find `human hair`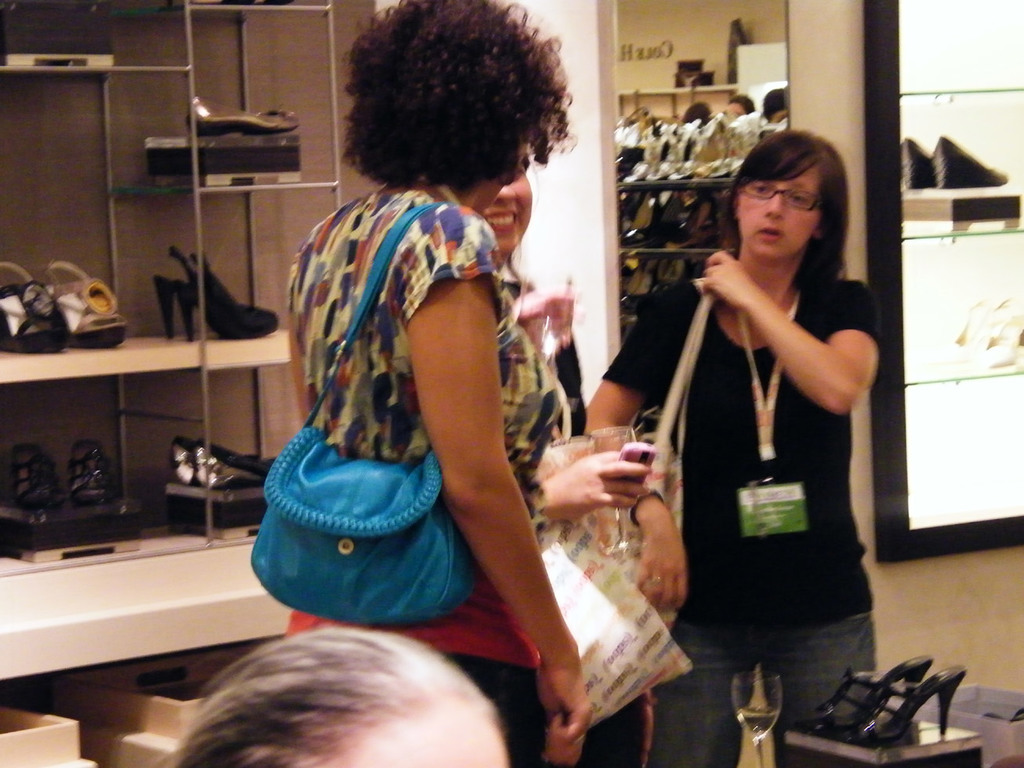
724:127:848:286
